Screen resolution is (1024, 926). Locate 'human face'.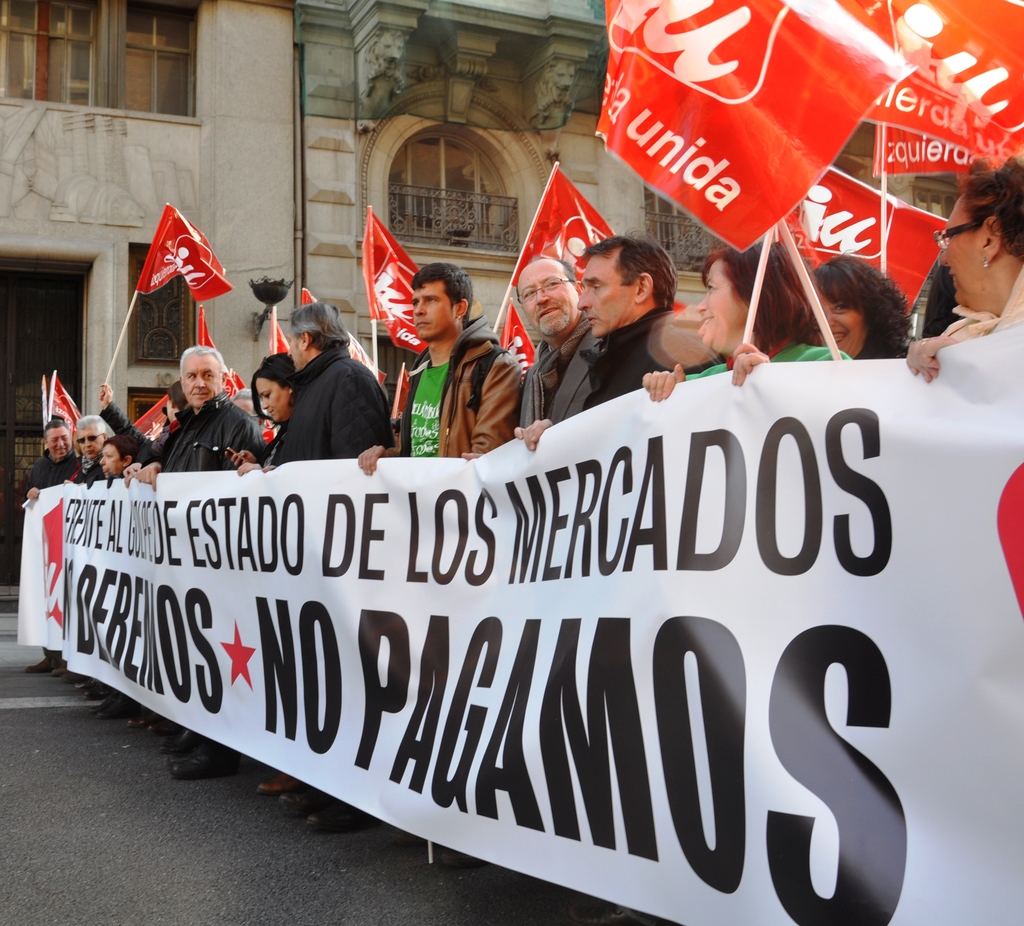
[left=42, top=426, right=70, bottom=456].
